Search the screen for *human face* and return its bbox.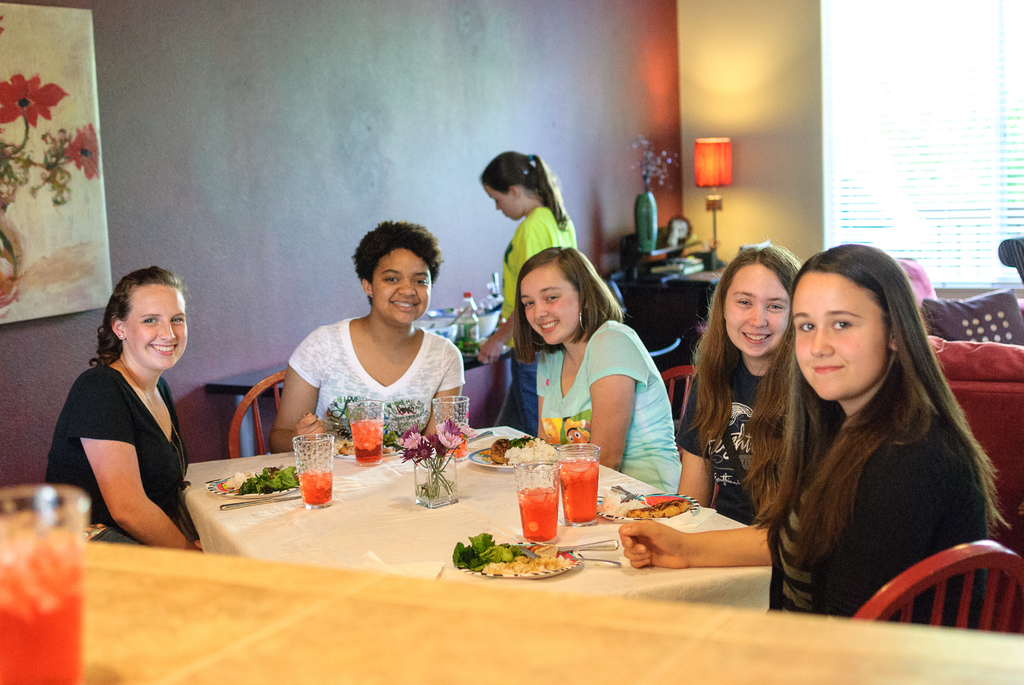
Found: x1=483, y1=185, x2=522, y2=221.
